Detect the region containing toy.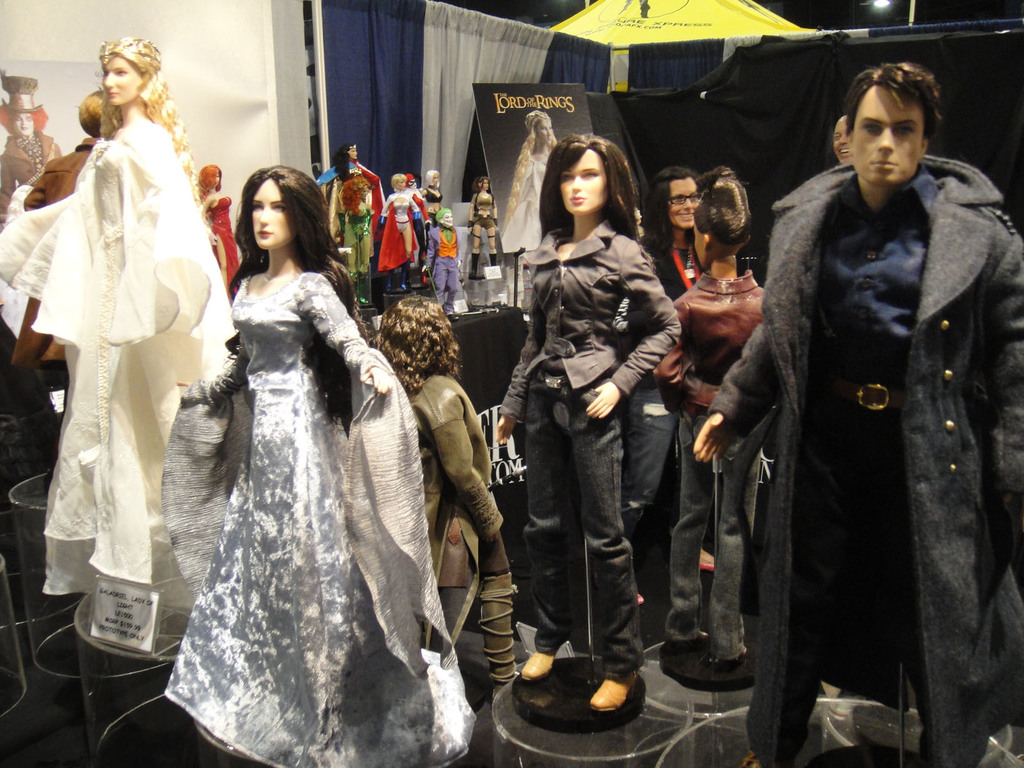
(left=420, top=172, right=445, bottom=227).
